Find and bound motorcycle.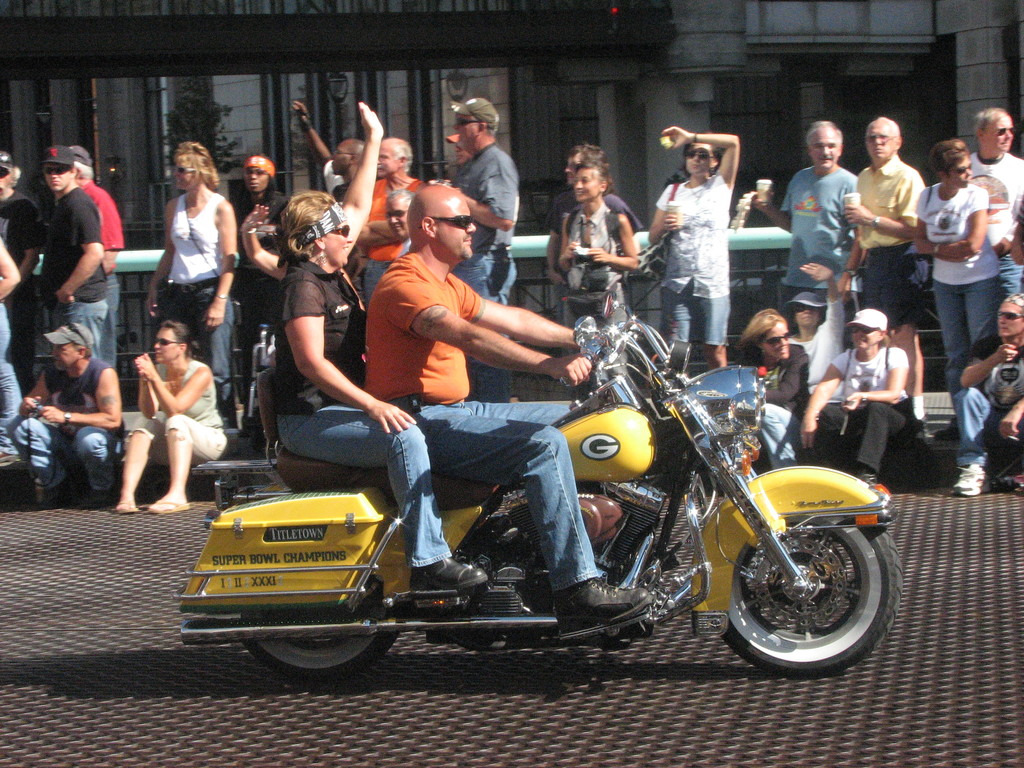
Bound: [173, 310, 922, 678].
